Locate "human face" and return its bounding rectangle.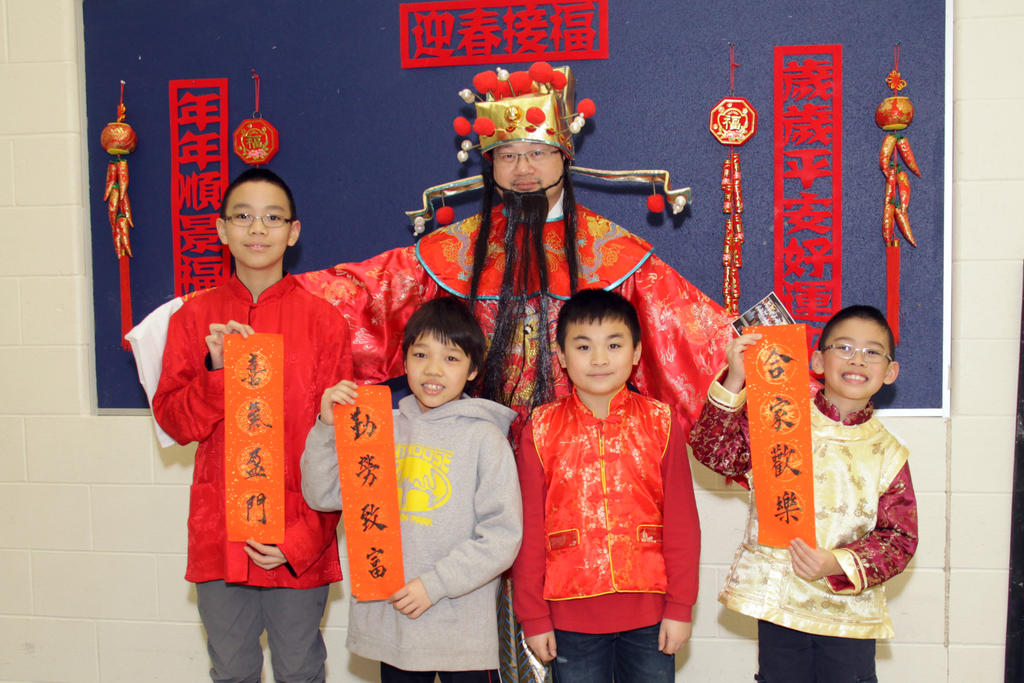
(x1=225, y1=183, x2=289, y2=268).
